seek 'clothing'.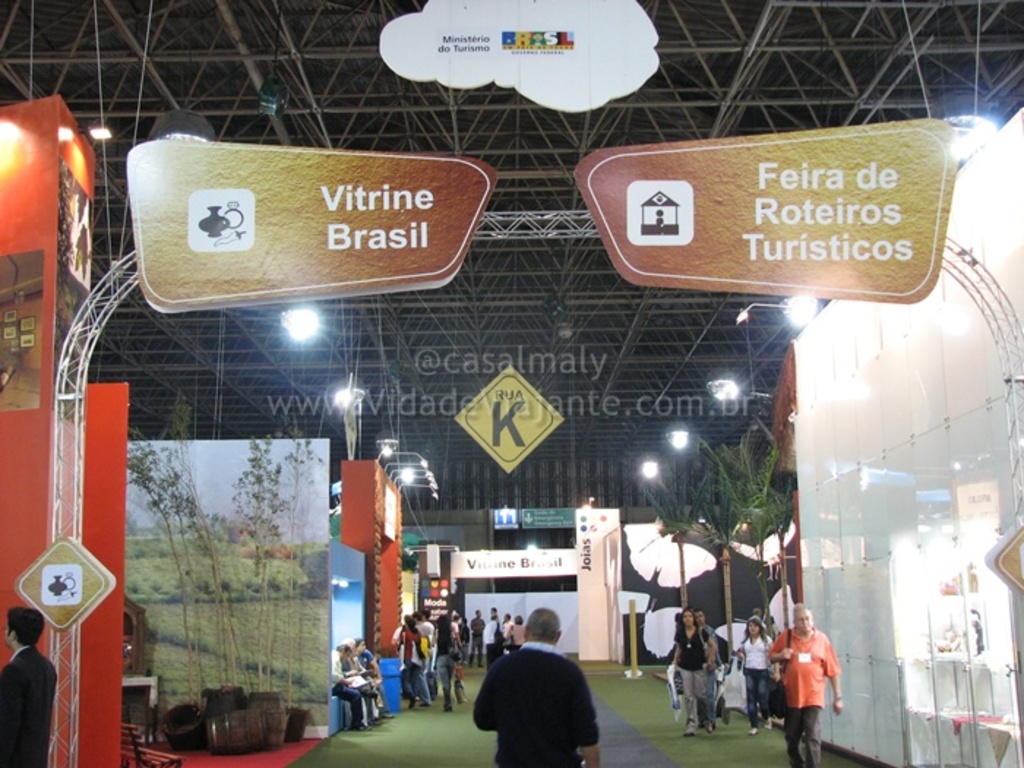
bbox=[473, 644, 603, 767].
